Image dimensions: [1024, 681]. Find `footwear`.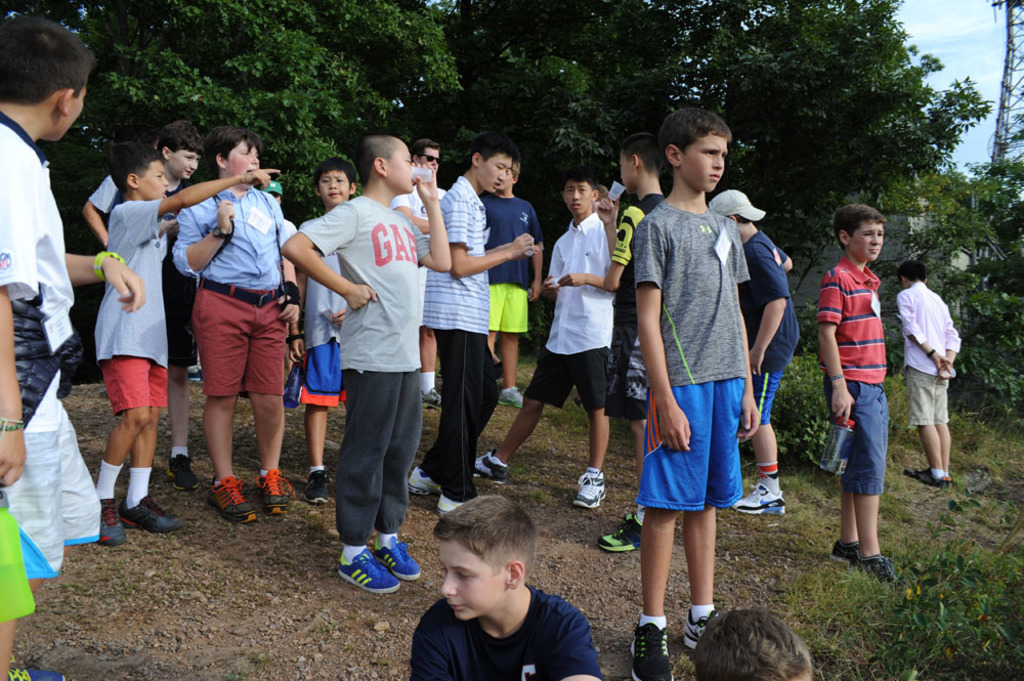
x1=831, y1=541, x2=863, y2=567.
